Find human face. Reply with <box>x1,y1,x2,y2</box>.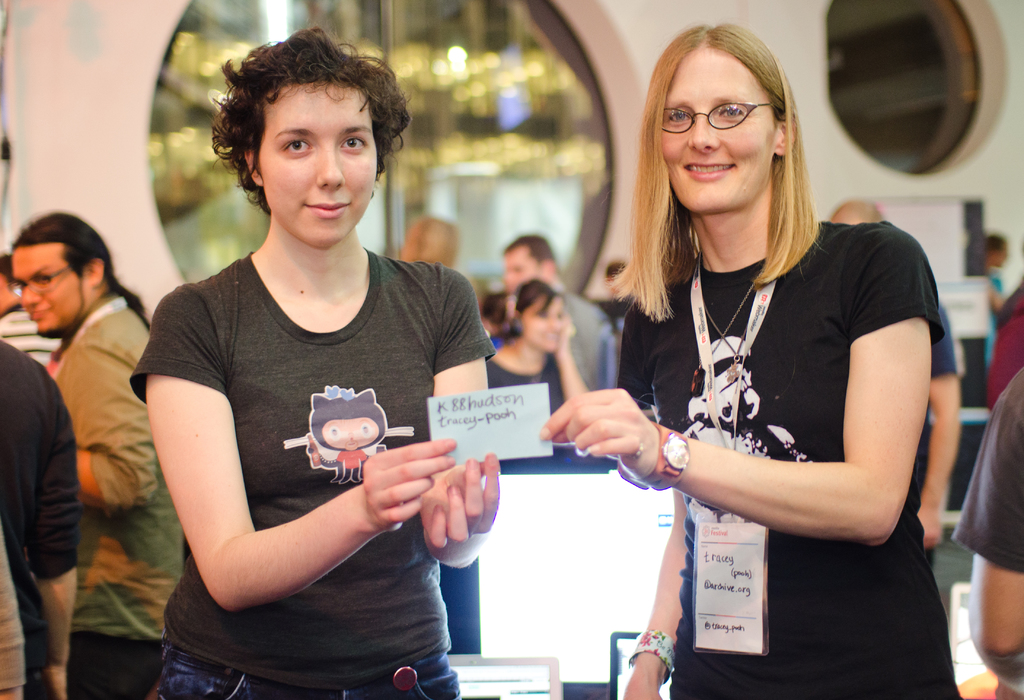
<box>8,246,89,335</box>.
